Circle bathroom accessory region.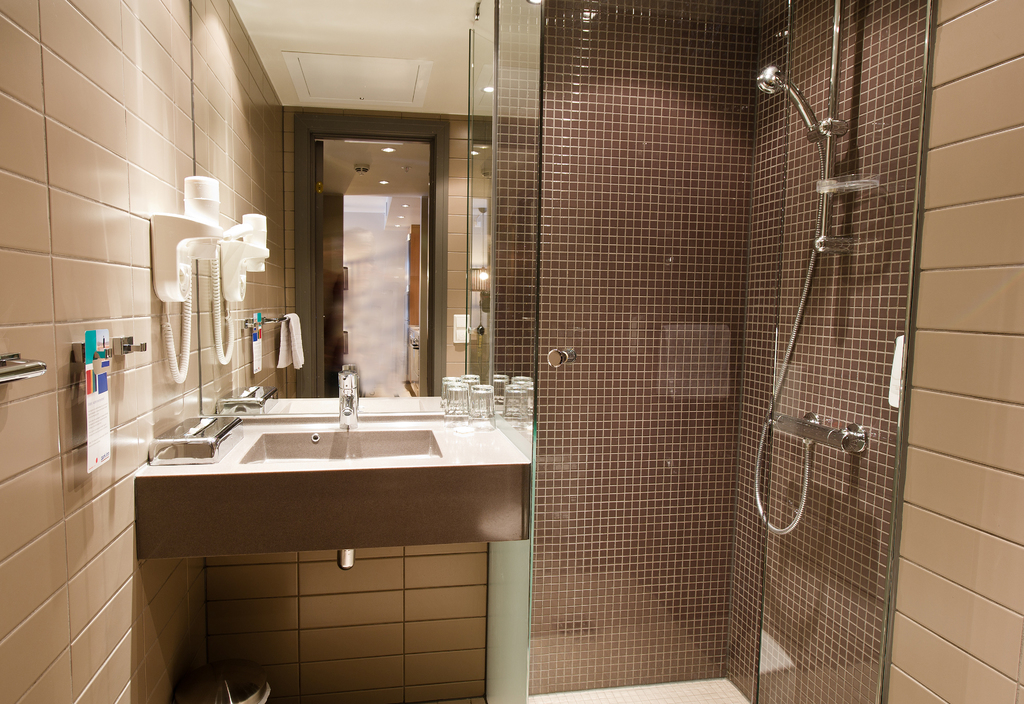
Region: (left=127, top=393, right=534, bottom=577).
